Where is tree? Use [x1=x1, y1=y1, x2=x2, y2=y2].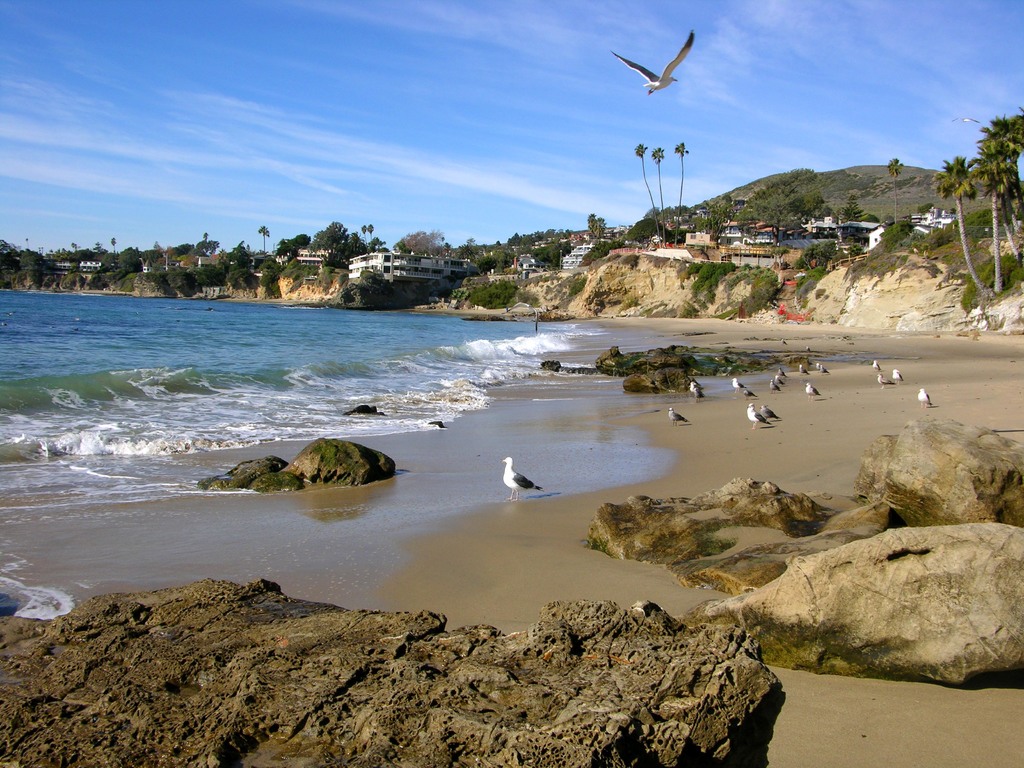
[x1=629, y1=143, x2=657, y2=236].
